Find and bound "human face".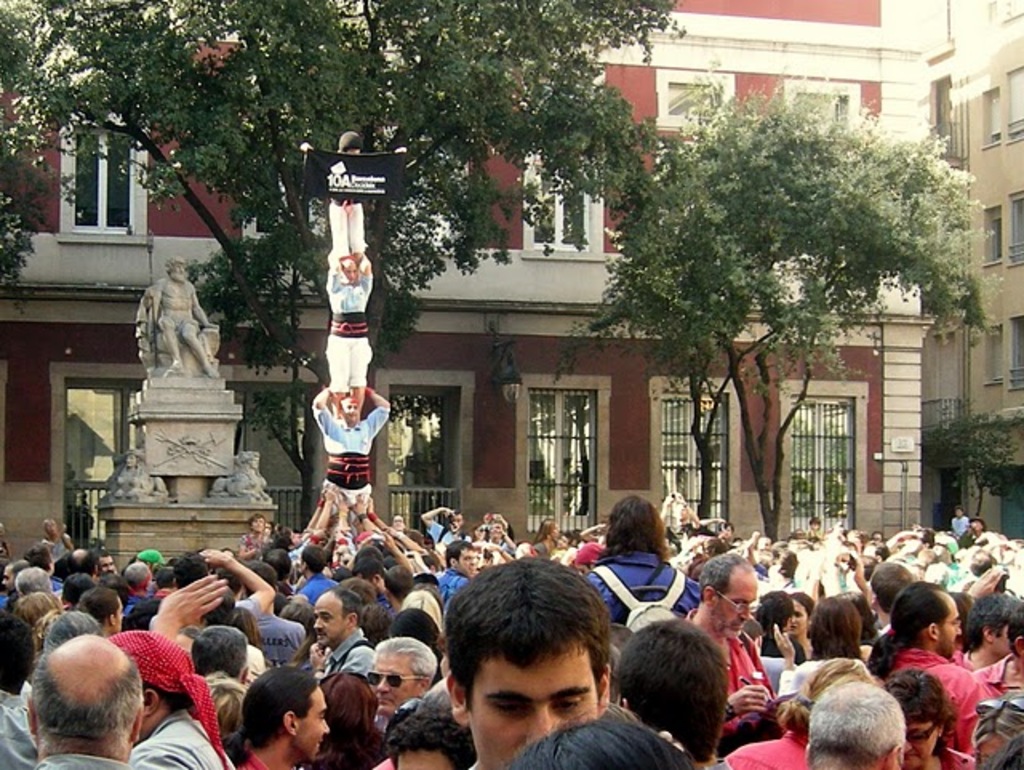
Bound: [x1=722, y1=522, x2=733, y2=543].
